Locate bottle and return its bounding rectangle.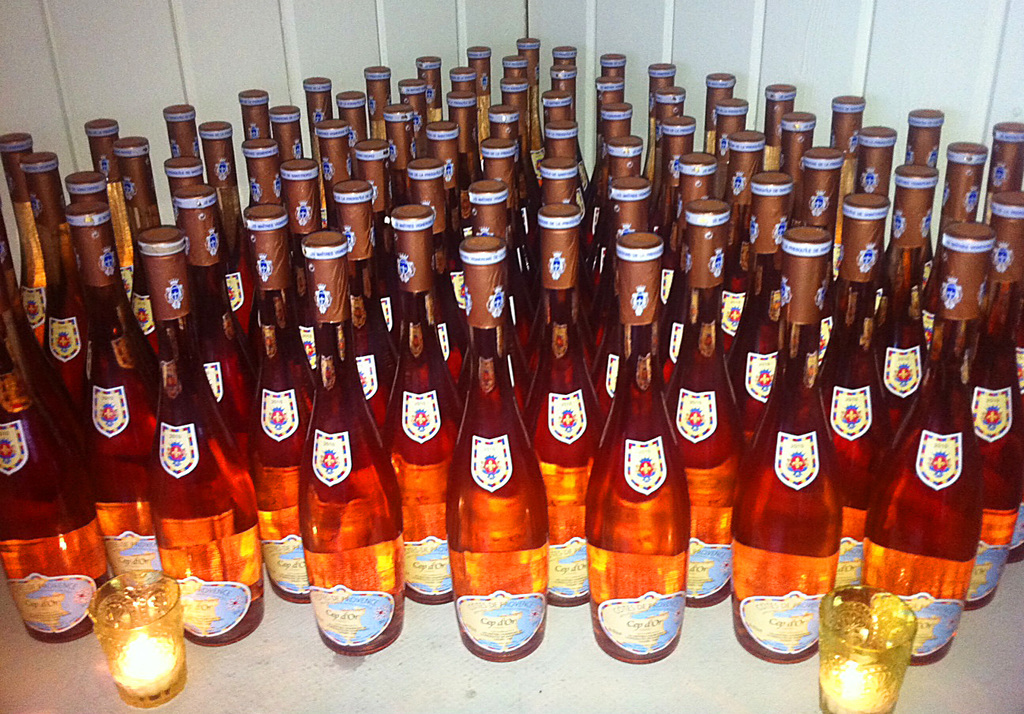
{"left": 277, "top": 154, "right": 332, "bottom": 262}.
